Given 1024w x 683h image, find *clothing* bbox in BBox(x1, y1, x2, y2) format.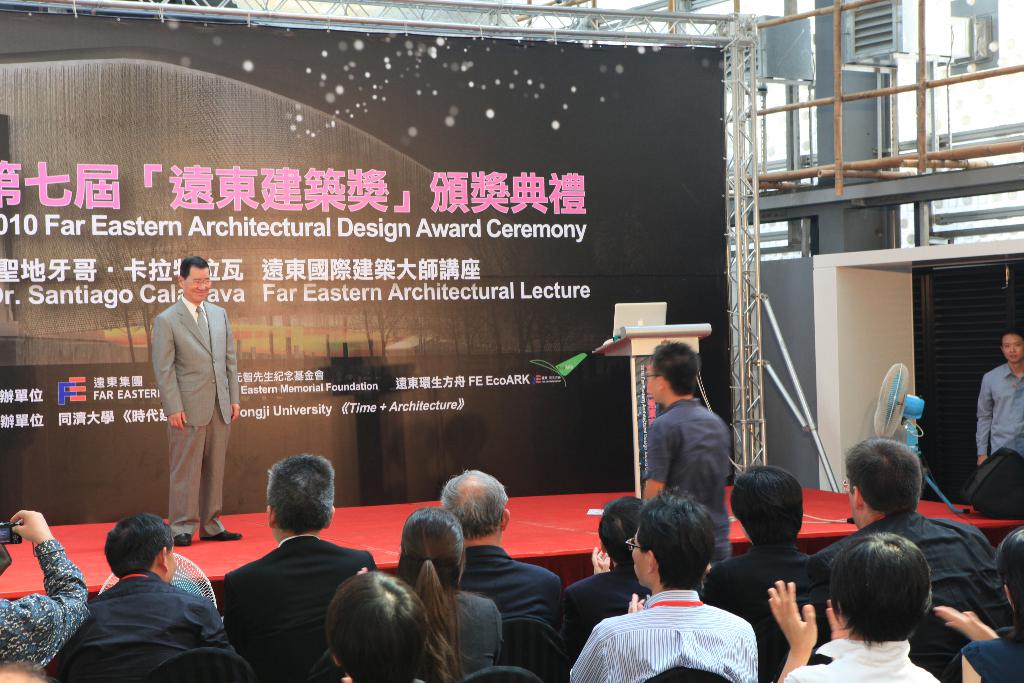
BBox(981, 364, 1023, 528).
